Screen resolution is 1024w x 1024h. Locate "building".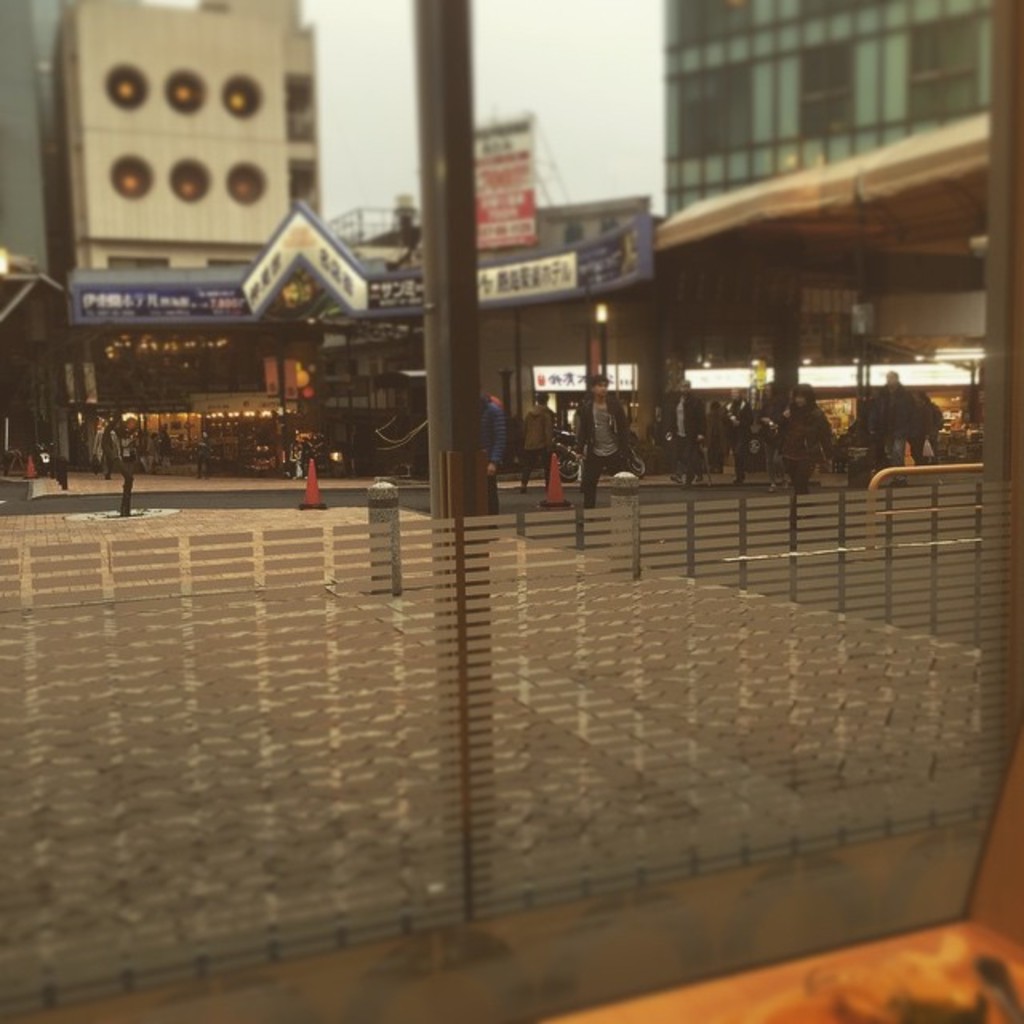
70:0:293:275.
